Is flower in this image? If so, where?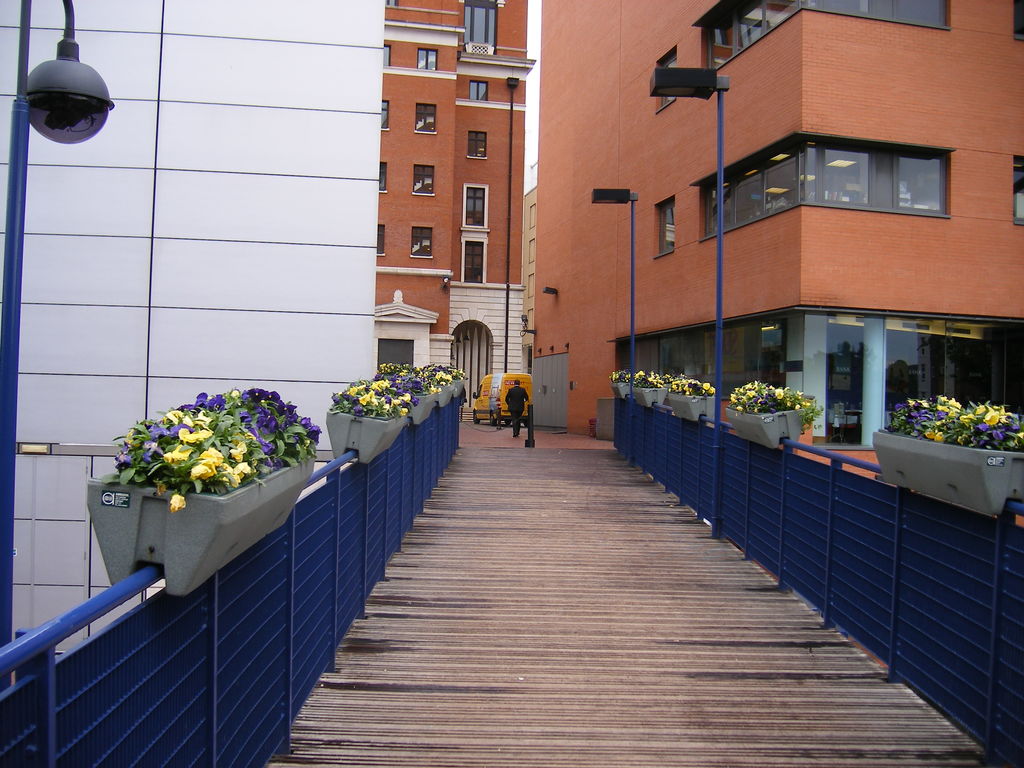
Yes, at x1=189 y1=463 x2=211 y2=476.
